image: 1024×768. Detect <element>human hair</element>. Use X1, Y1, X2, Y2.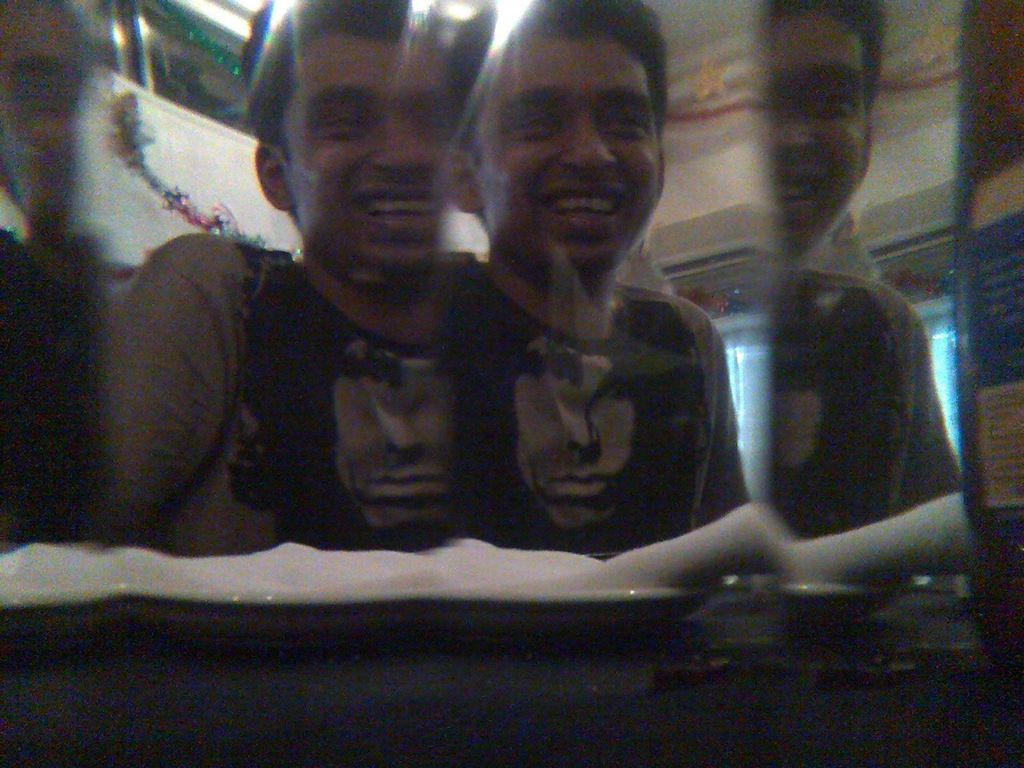
452, 0, 665, 139.
